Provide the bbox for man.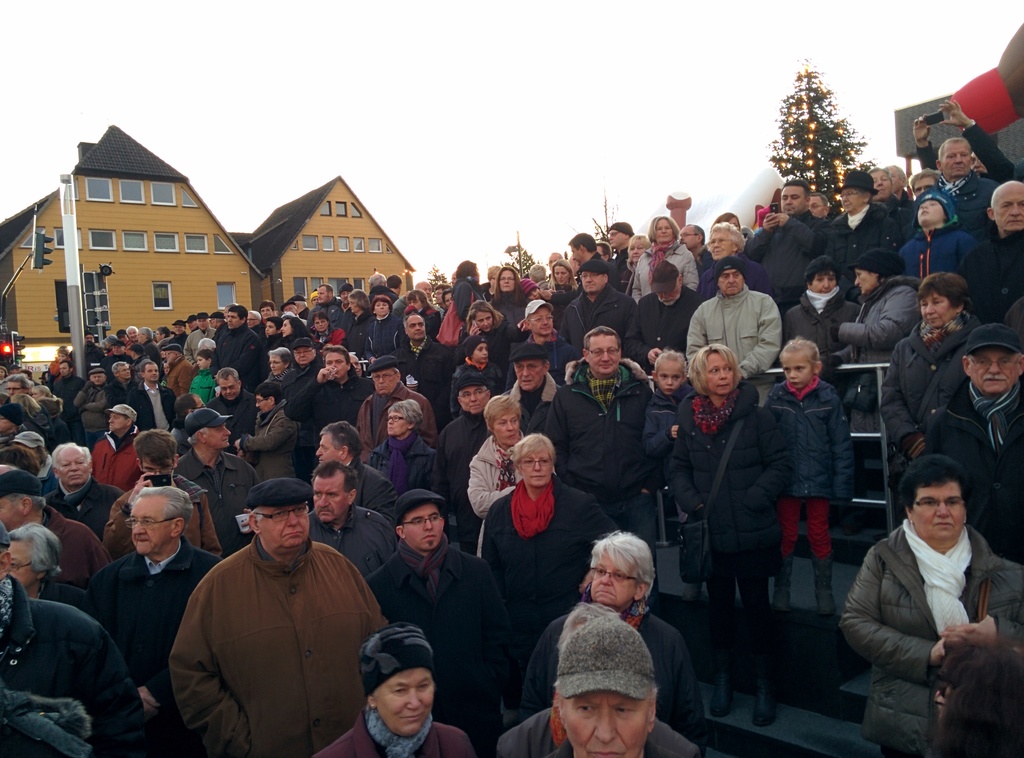
<box>964,177,1023,316</box>.
